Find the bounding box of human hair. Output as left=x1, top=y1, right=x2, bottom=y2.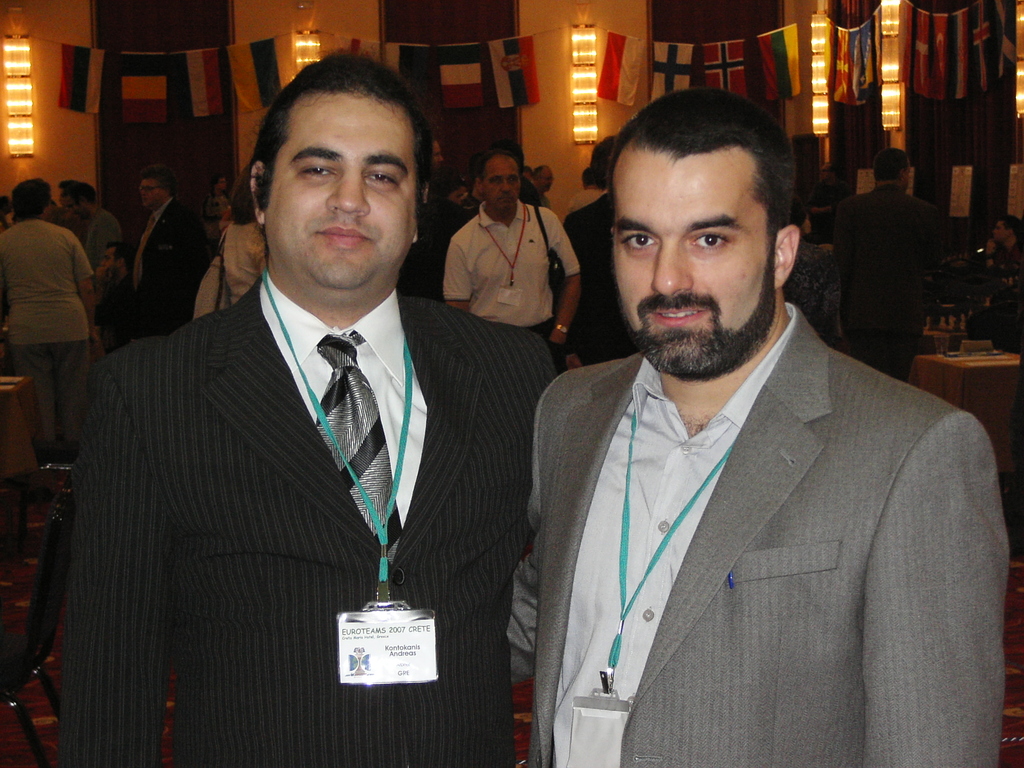
left=136, top=163, right=175, bottom=190.
